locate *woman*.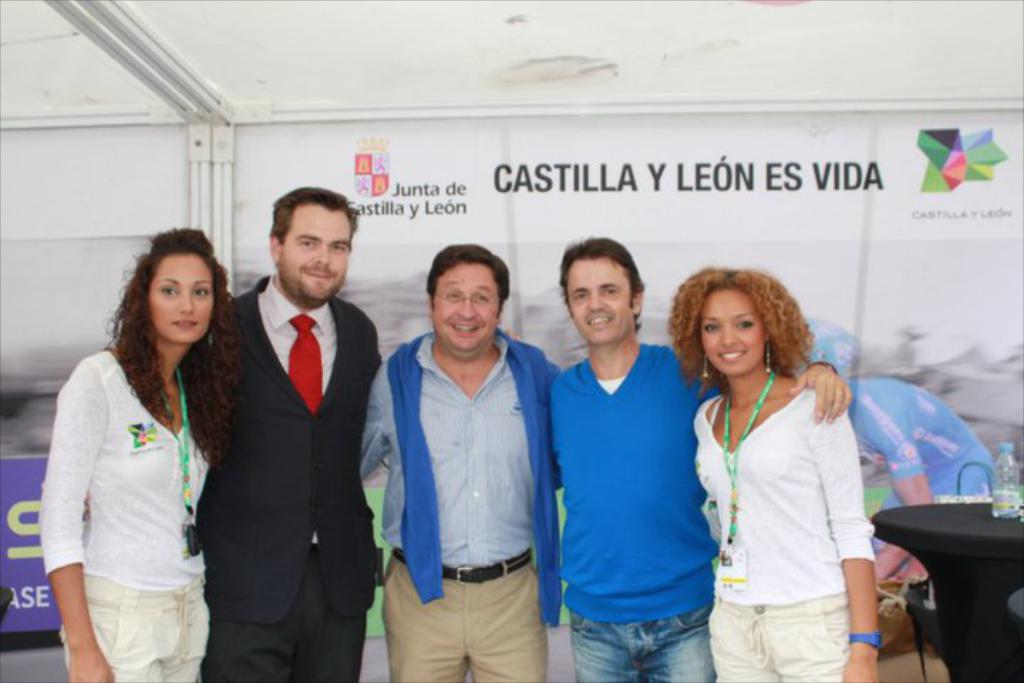
Bounding box: (x1=656, y1=272, x2=875, y2=682).
